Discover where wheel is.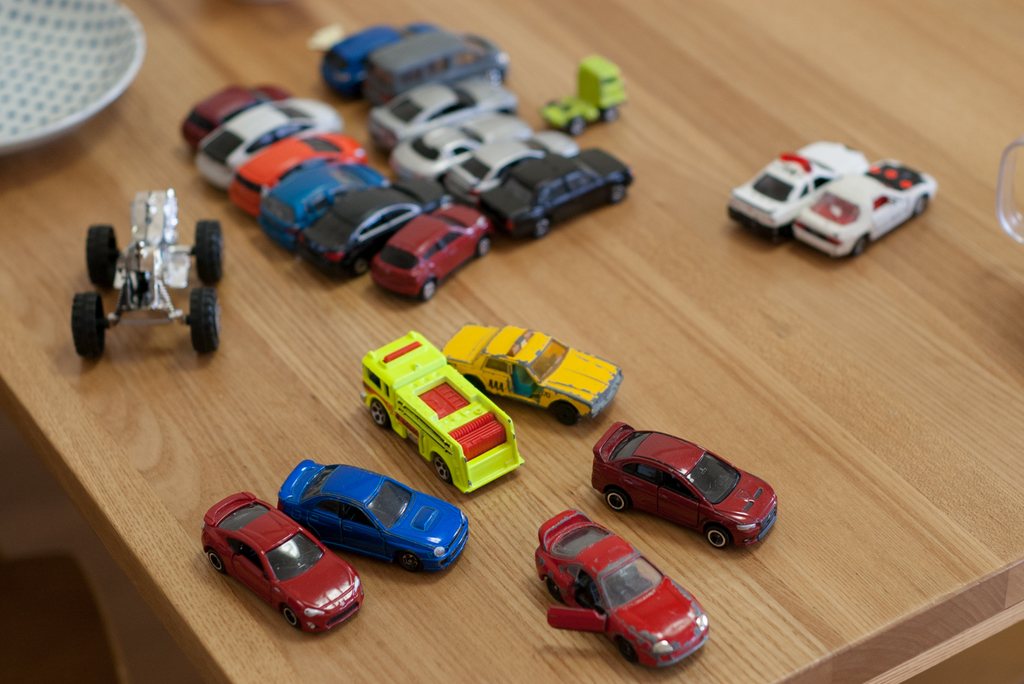
Discovered at bbox=(476, 238, 489, 256).
